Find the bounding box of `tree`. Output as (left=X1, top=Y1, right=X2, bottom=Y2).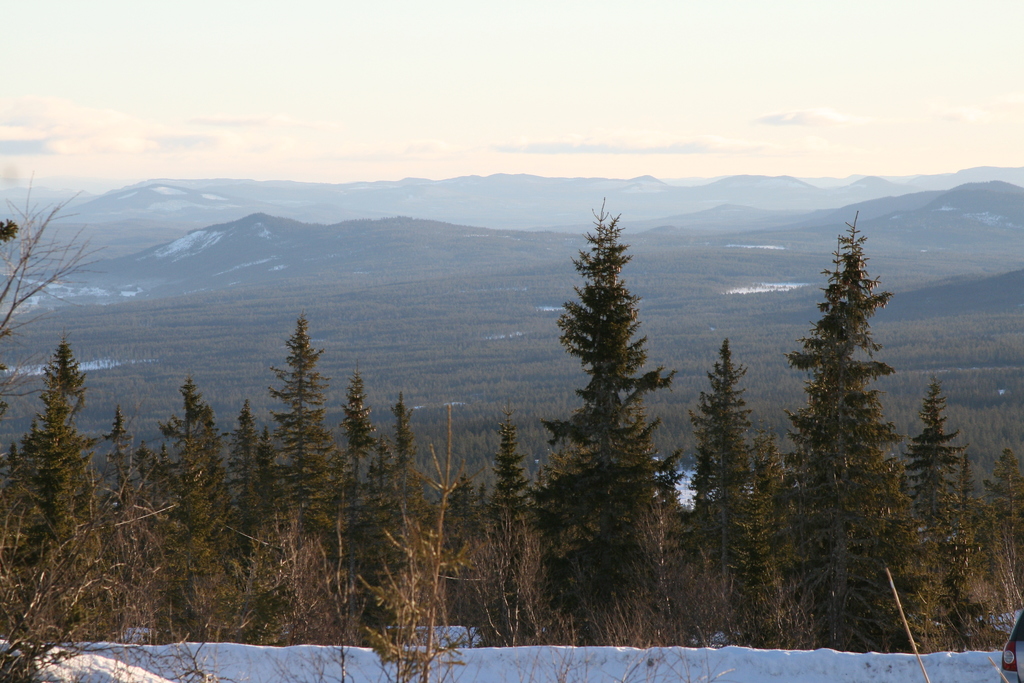
(left=551, top=181, right=680, bottom=537).
